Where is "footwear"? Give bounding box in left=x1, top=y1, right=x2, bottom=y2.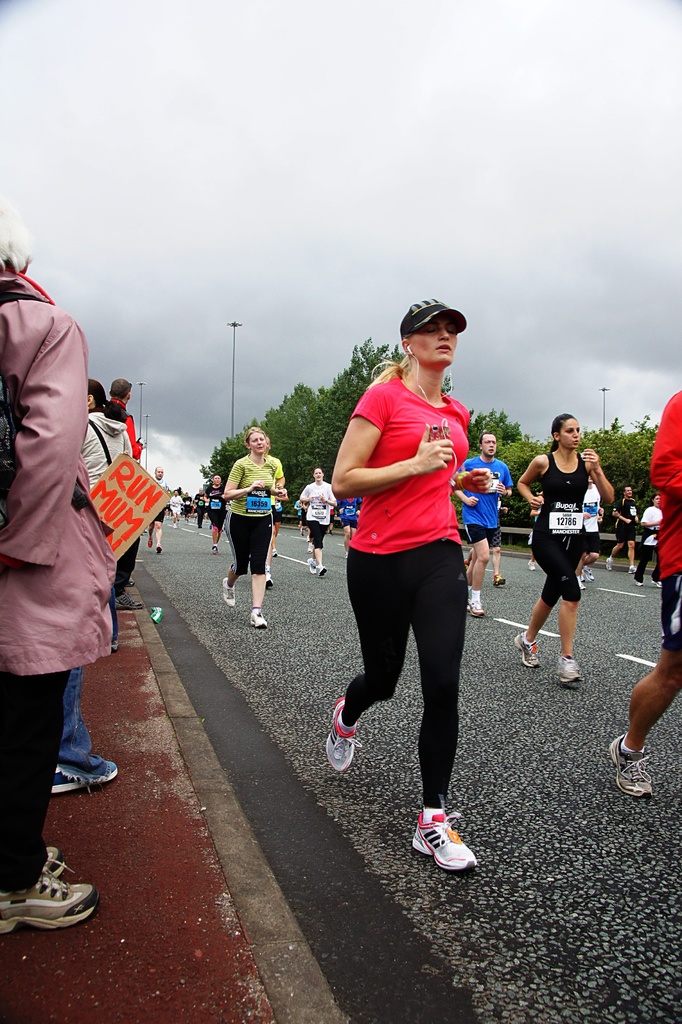
left=123, top=580, right=137, bottom=588.
